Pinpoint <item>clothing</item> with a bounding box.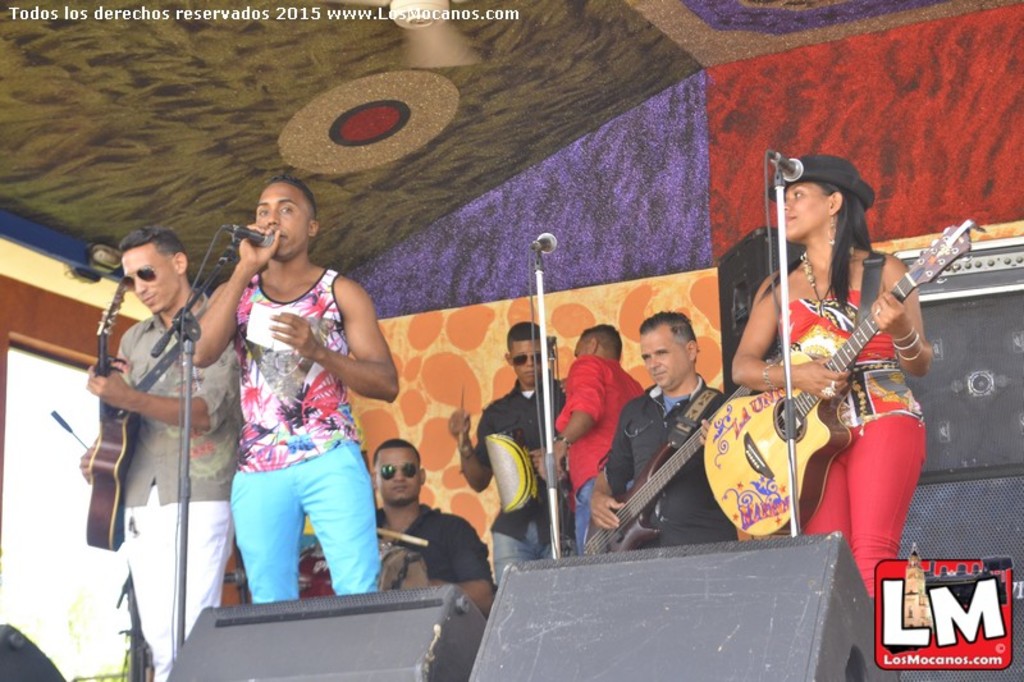
(x1=472, y1=379, x2=580, y2=587).
